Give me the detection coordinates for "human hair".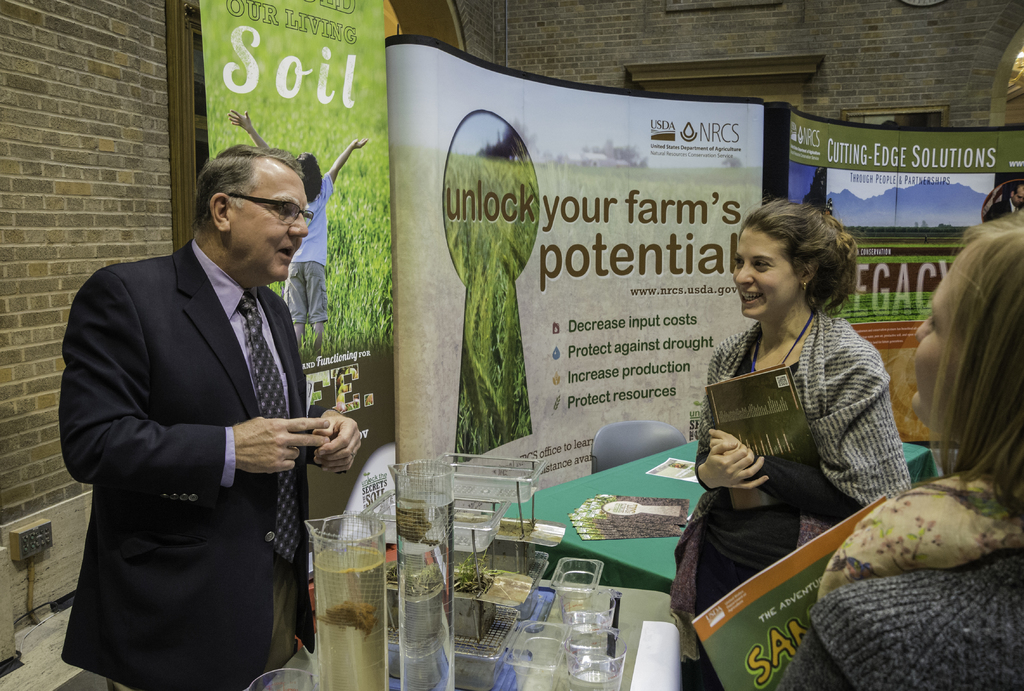
<box>297,152,324,204</box>.
